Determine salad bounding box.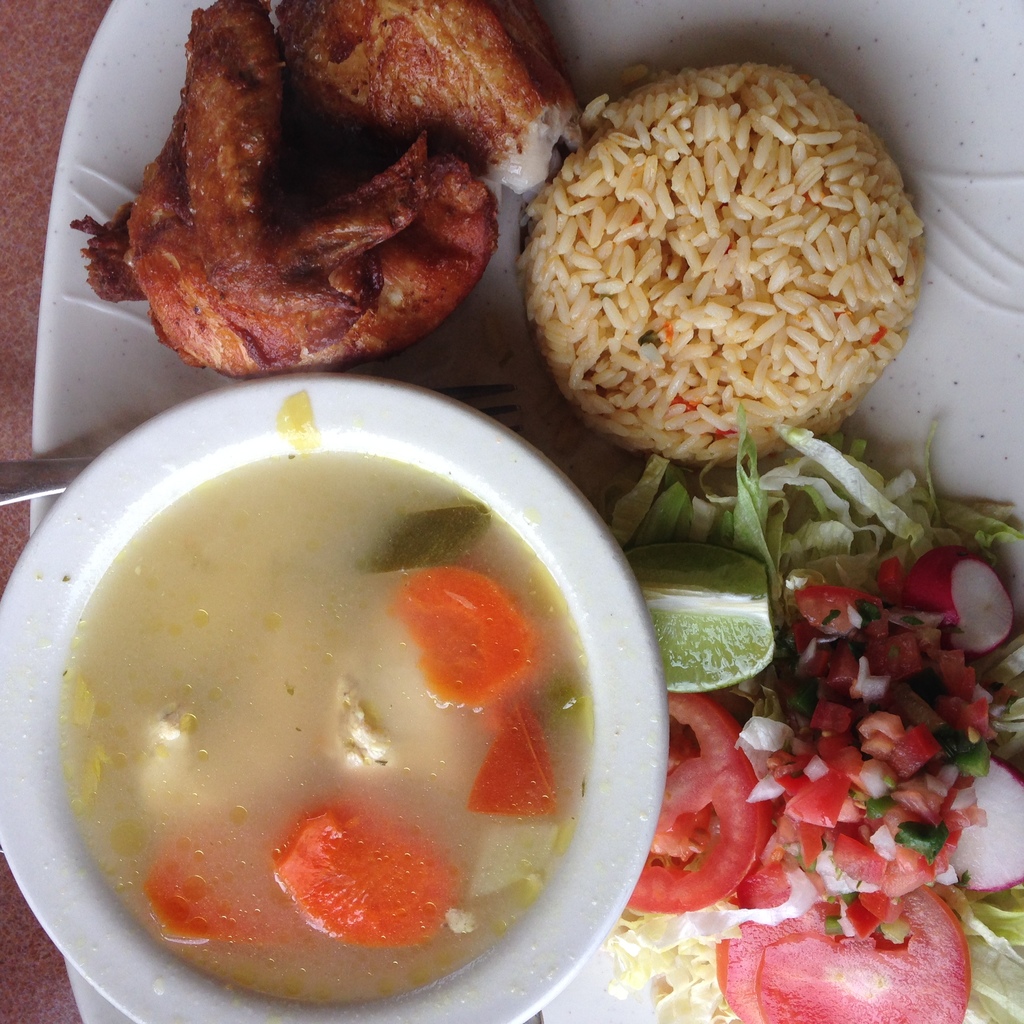
Determined: detection(600, 405, 1023, 1023).
